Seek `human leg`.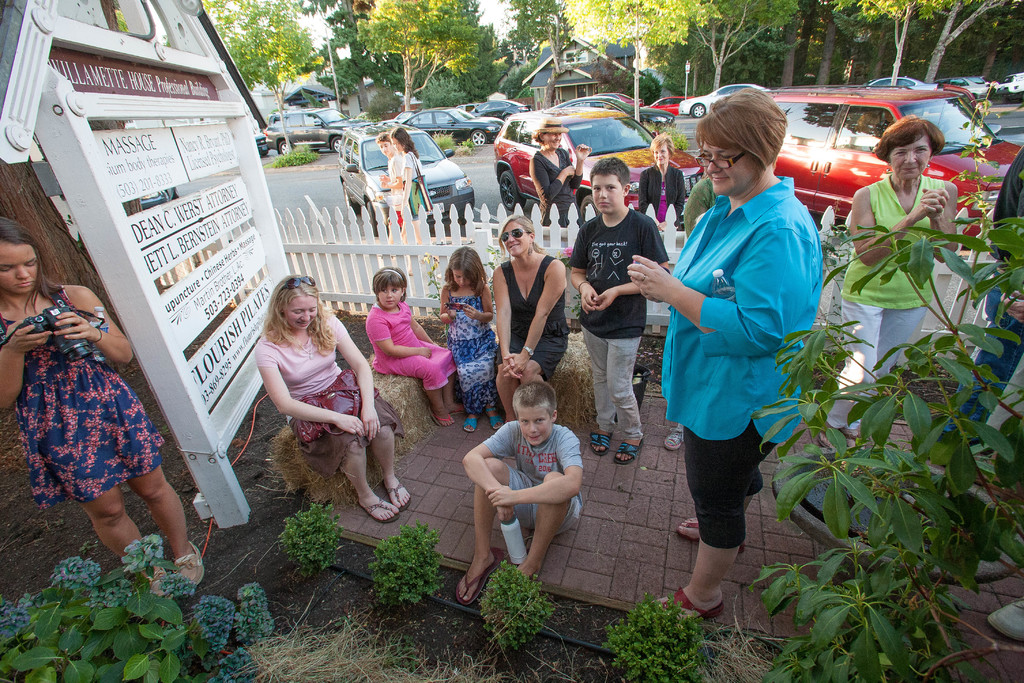
BBox(588, 308, 612, 460).
